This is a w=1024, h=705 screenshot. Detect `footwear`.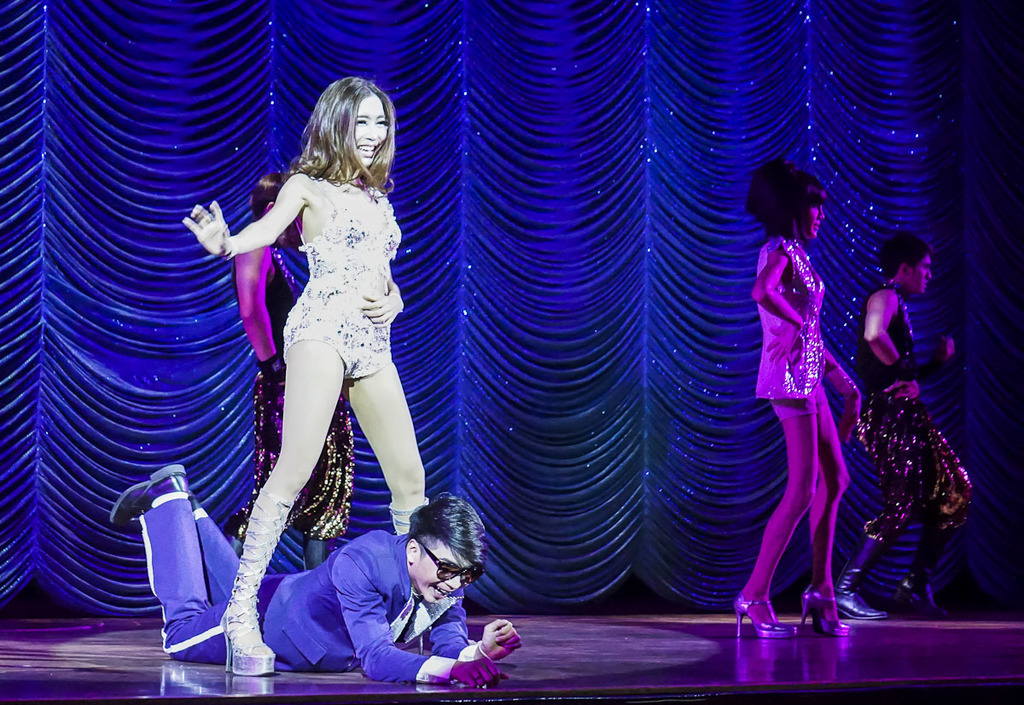
BBox(108, 463, 188, 521).
